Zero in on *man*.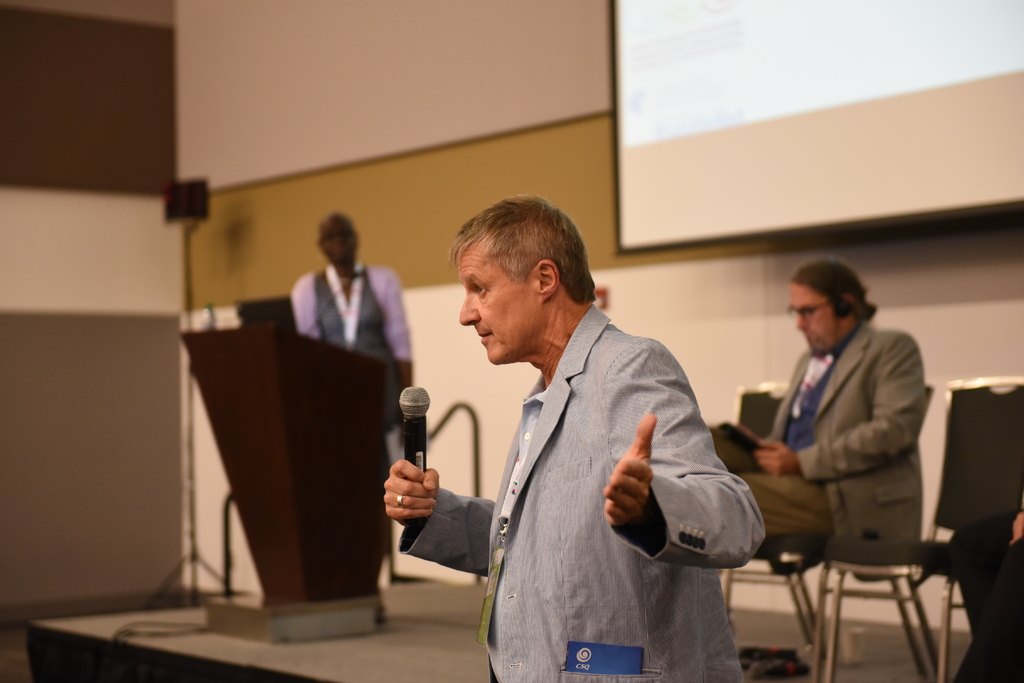
Zeroed in: pyautogui.locateOnScreen(950, 503, 1023, 682).
